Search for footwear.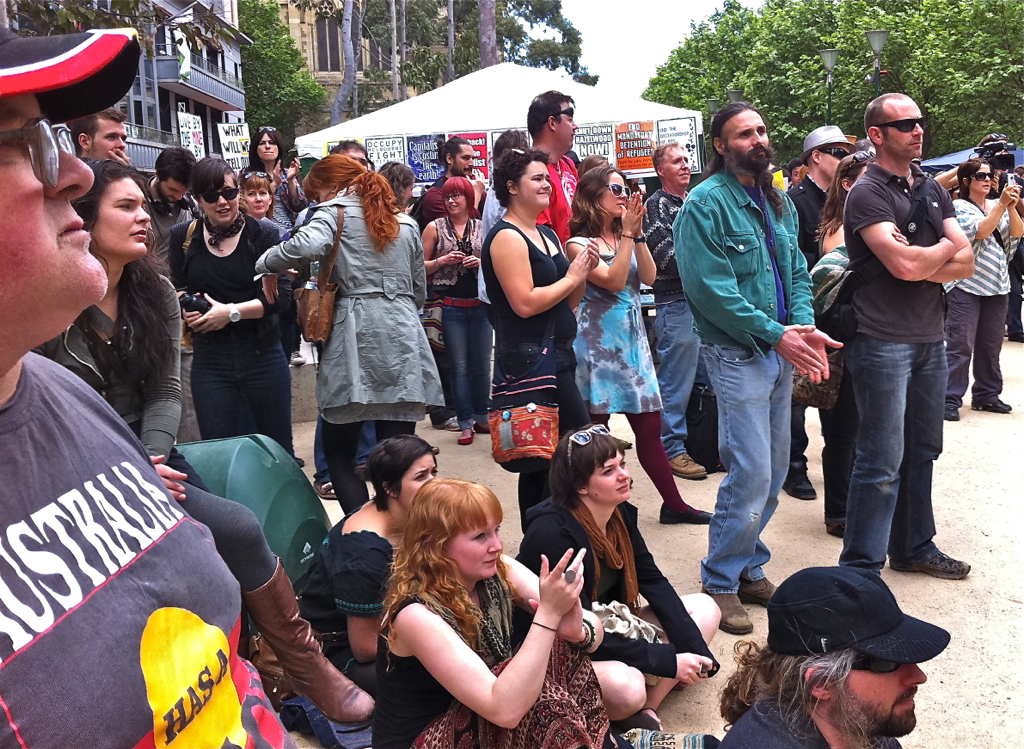
Found at (287,348,309,369).
